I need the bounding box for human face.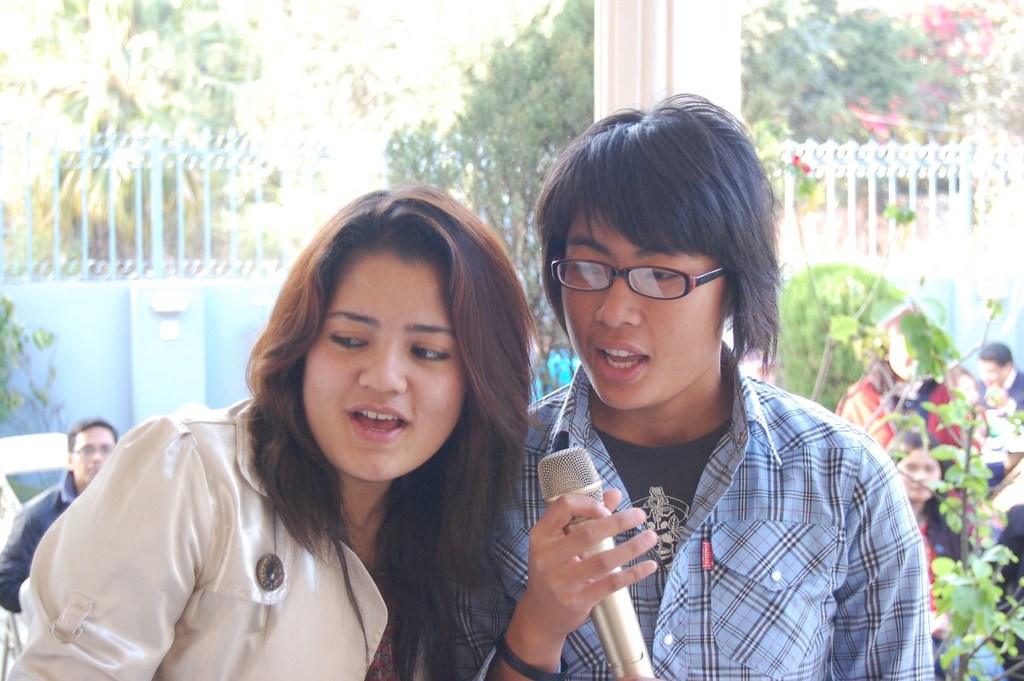
Here it is: Rect(561, 207, 723, 410).
